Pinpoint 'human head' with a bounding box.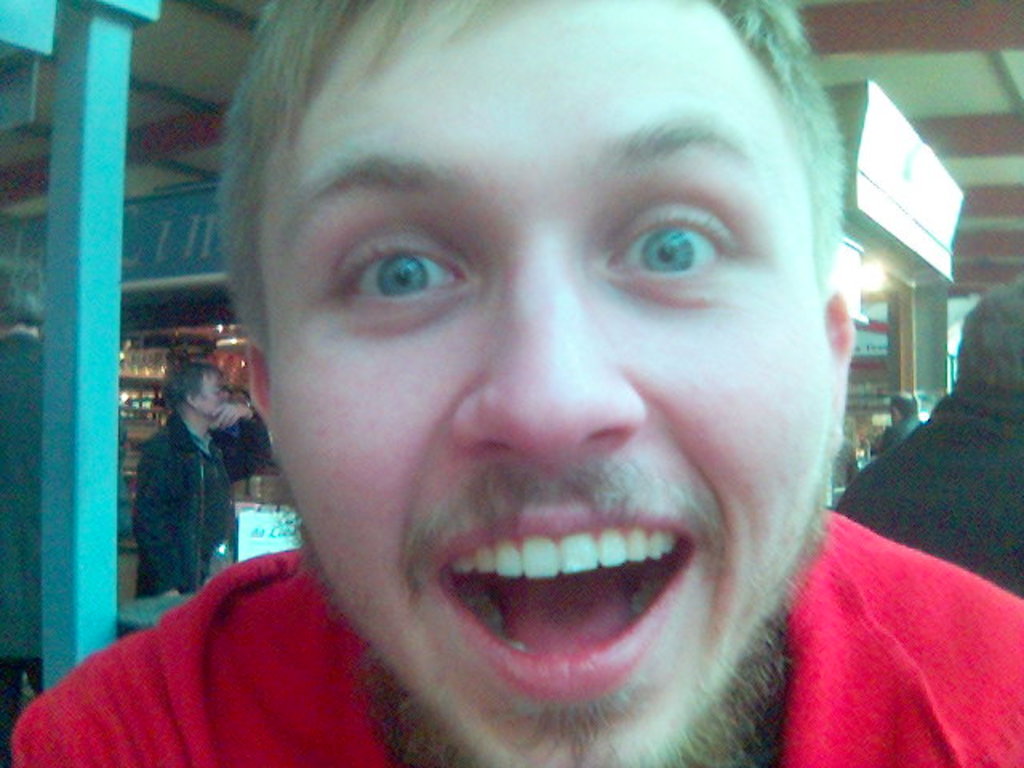
bbox(174, 354, 226, 430).
